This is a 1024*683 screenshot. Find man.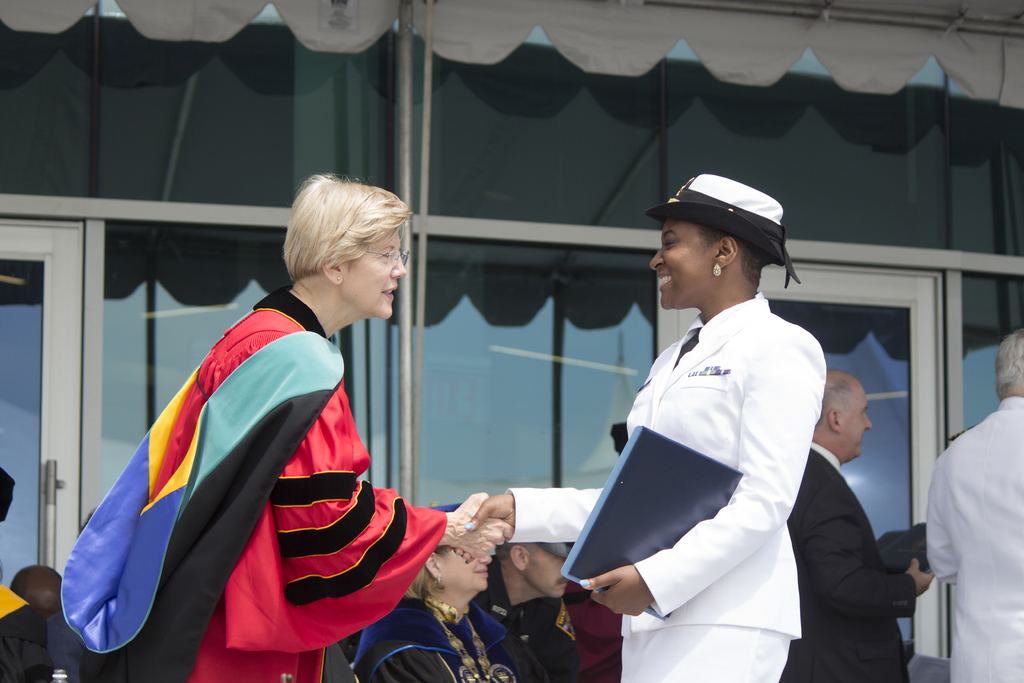
Bounding box: x1=801 y1=358 x2=926 y2=671.
